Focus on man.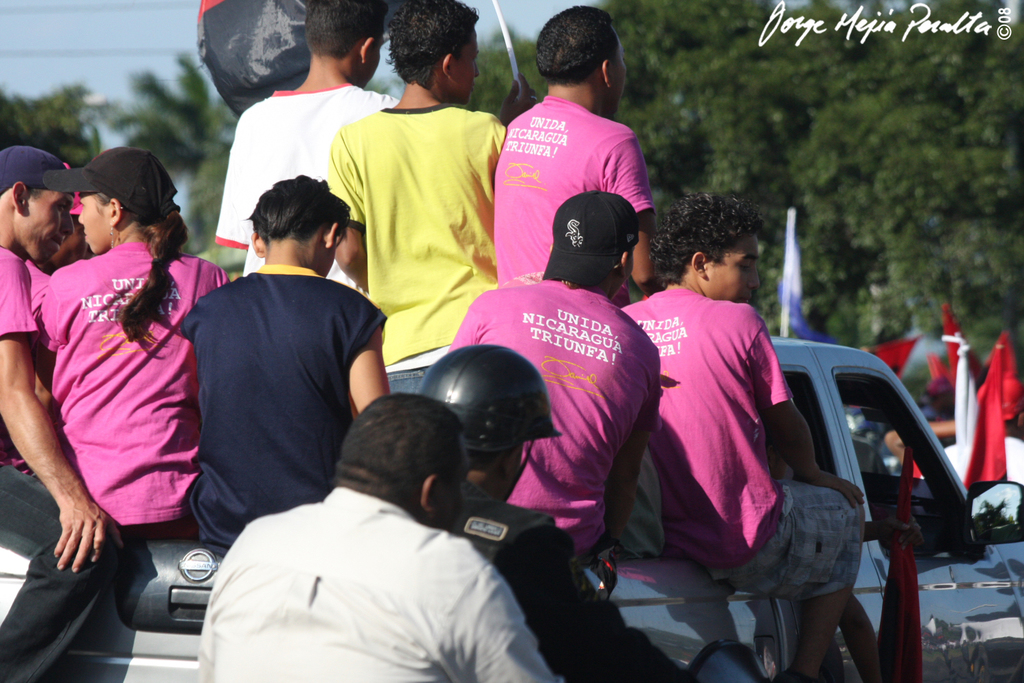
Focused at (489, 3, 659, 299).
